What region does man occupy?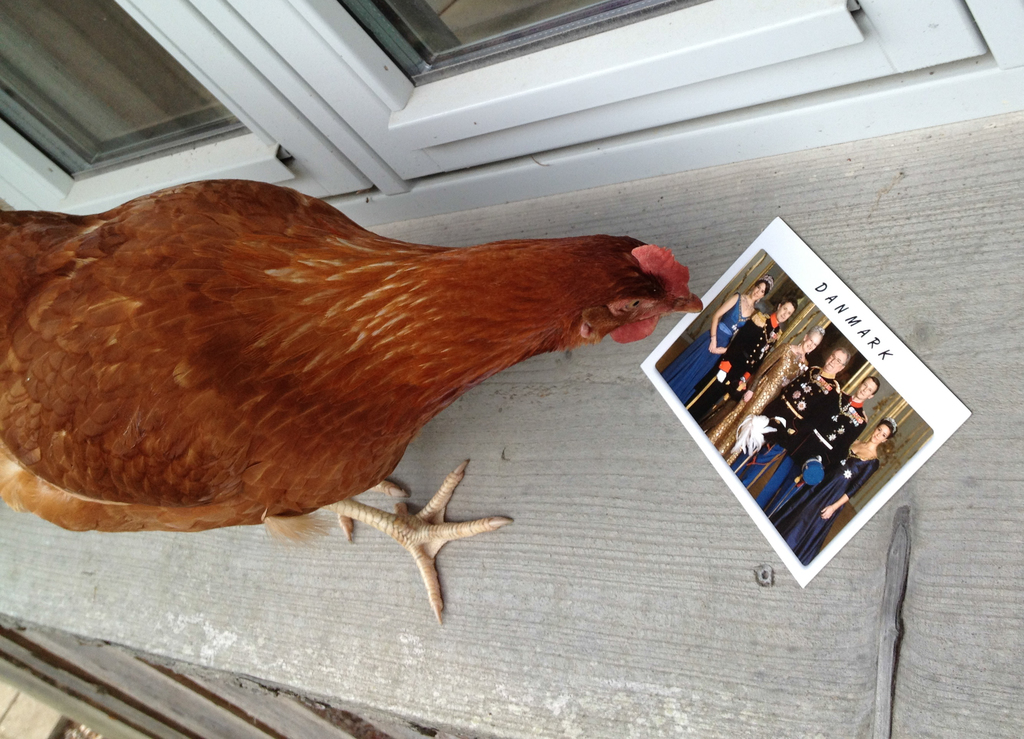
(683, 298, 796, 424).
